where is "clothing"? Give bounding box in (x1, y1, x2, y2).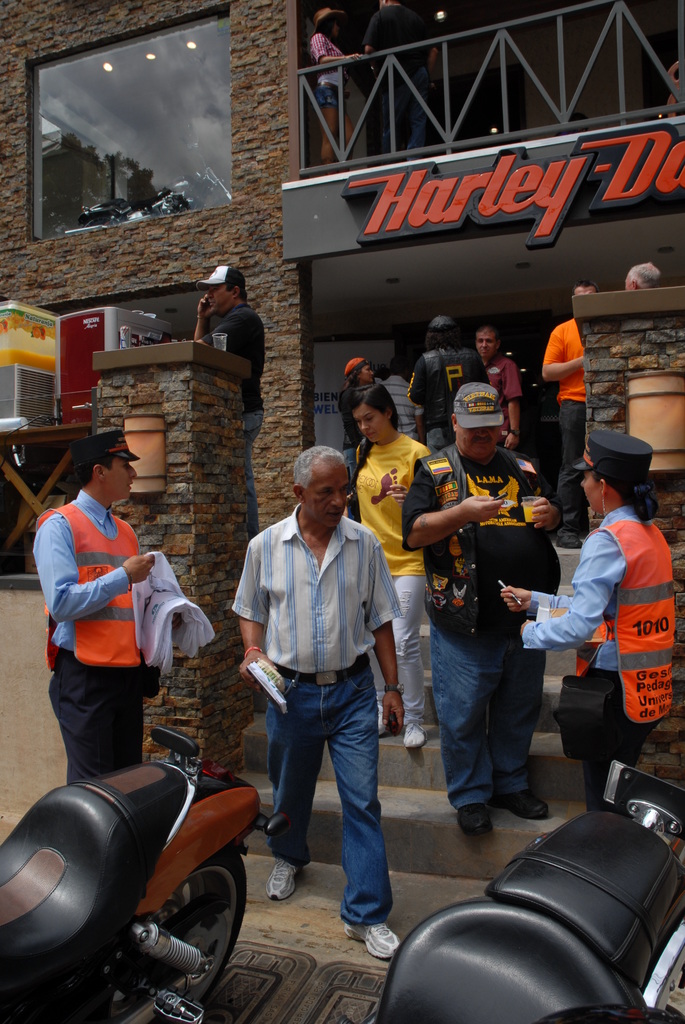
(539, 312, 601, 536).
